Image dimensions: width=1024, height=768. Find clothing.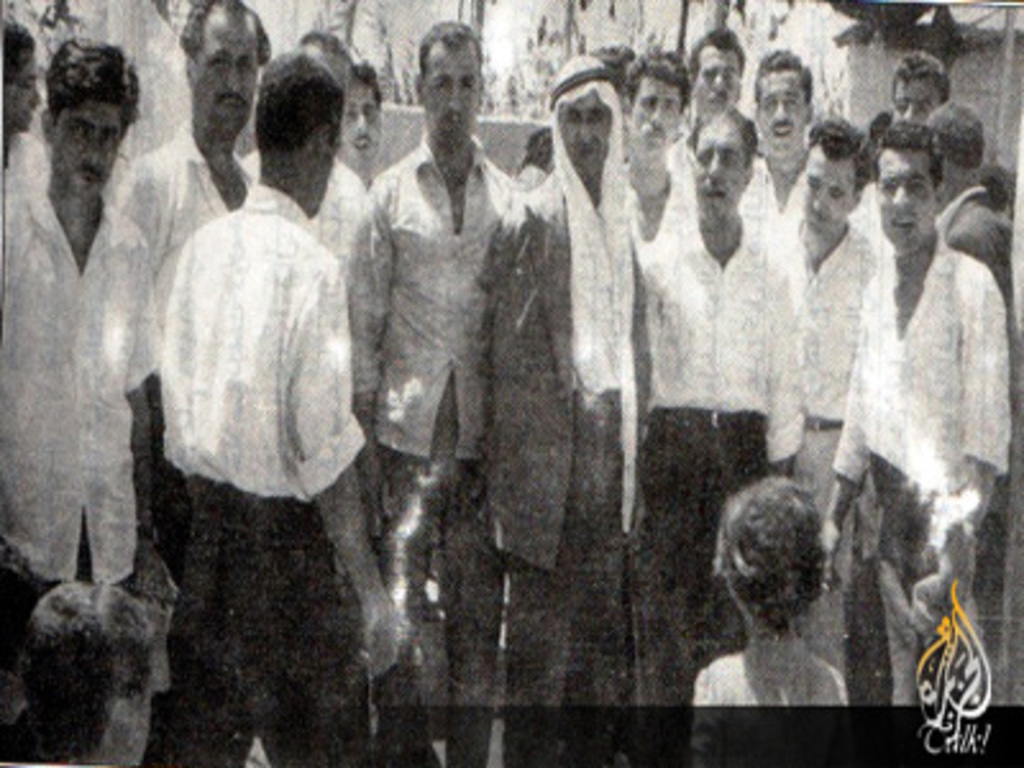
(x1=922, y1=177, x2=1011, y2=320).
